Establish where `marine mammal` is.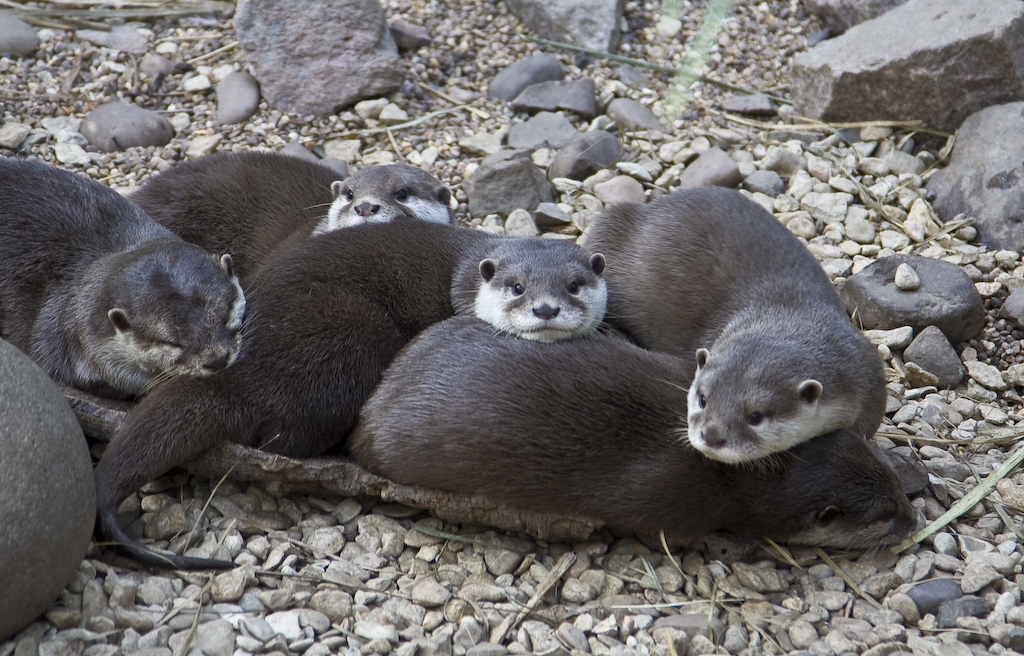
Established at box=[345, 312, 914, 547].
